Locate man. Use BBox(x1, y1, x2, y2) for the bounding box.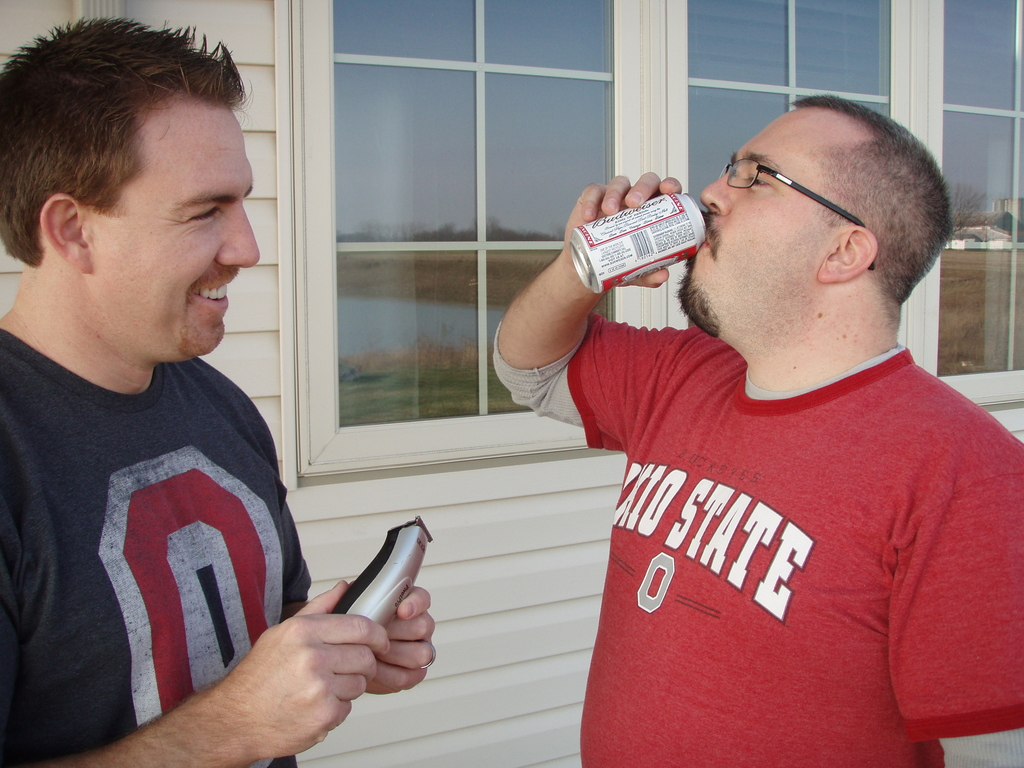
BBox(495, 68, 1023, 767).
